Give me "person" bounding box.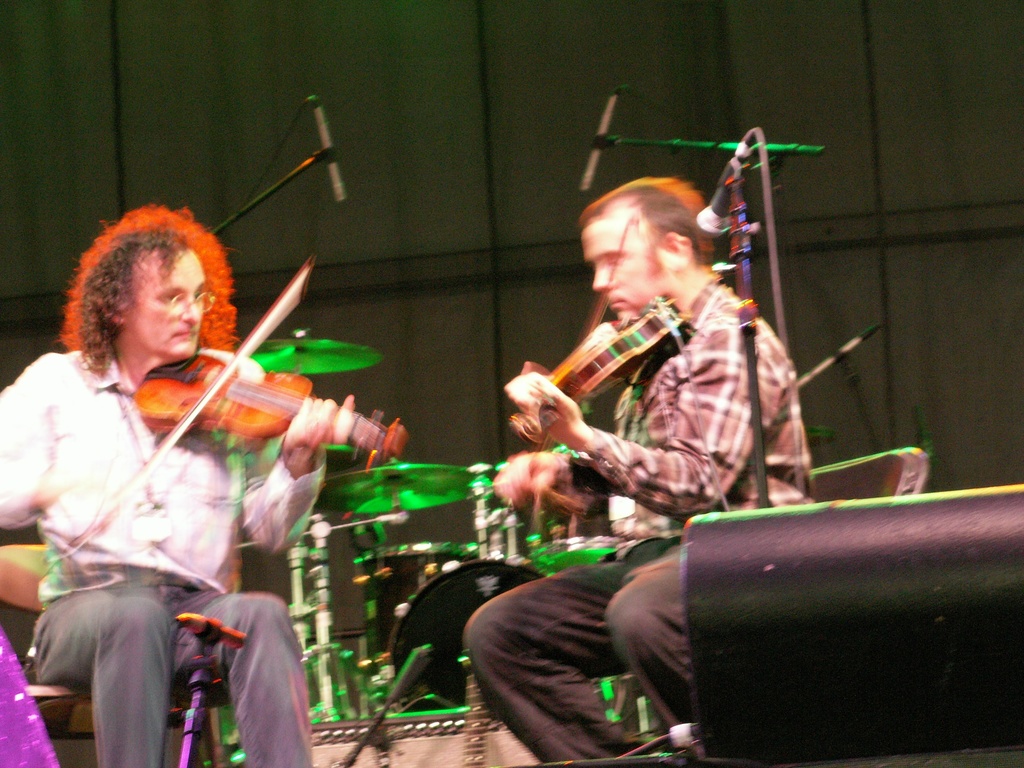
(left=514, top=138, right=814, bottom=569).
